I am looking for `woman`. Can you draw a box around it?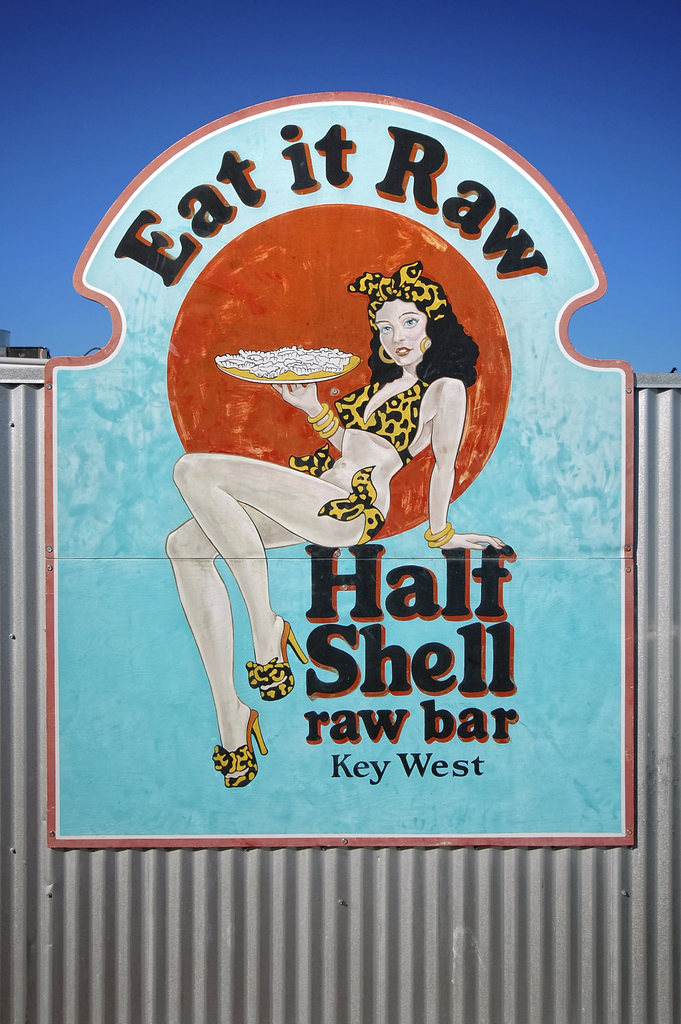
Sure, the bounding box is [left=188, top=225, right=498, bottom=722].
